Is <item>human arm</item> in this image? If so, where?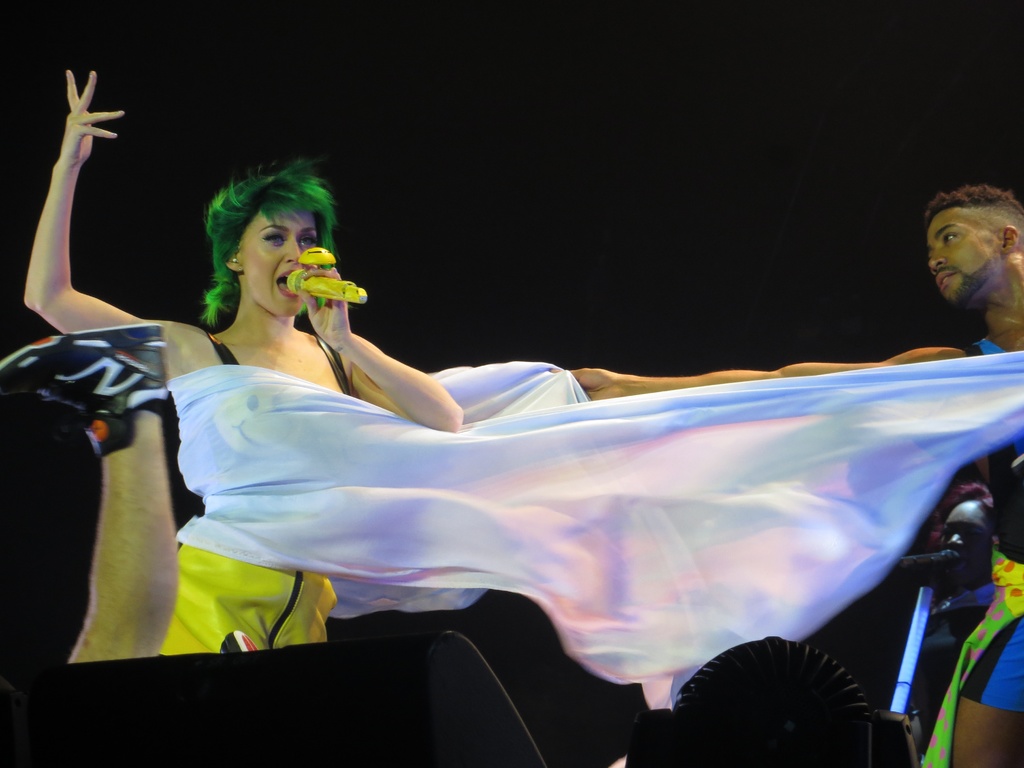
Yes, at crop(301, 262, 471, 436).
